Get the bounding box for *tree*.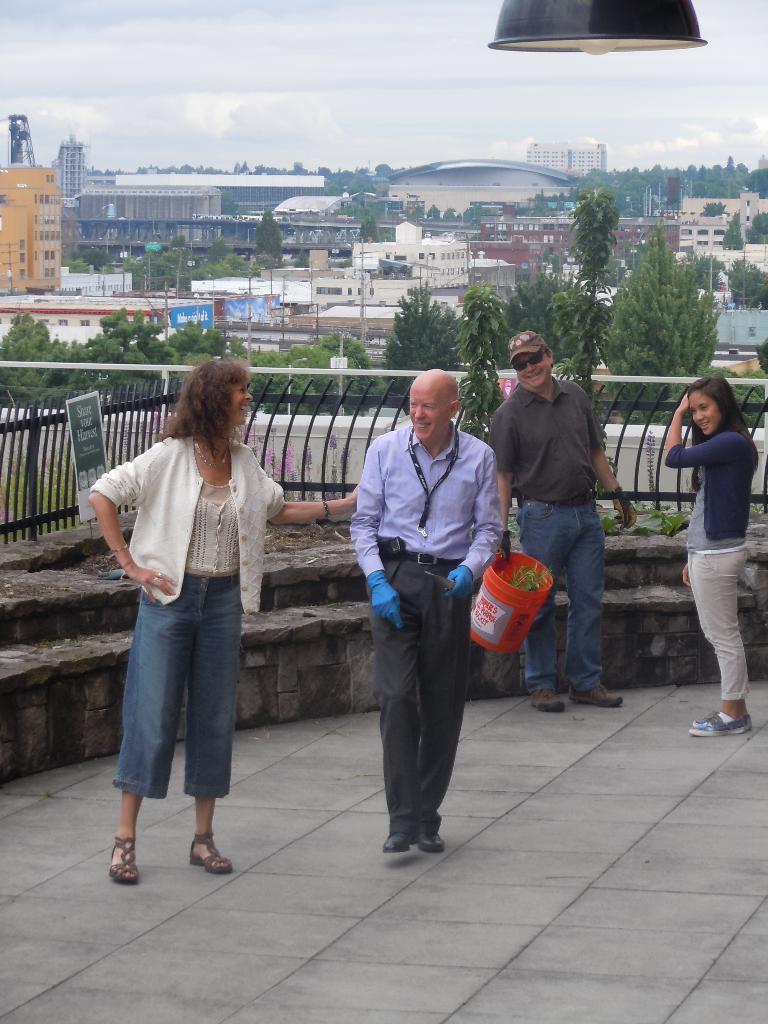
box=[563, 186, 621, 294].
